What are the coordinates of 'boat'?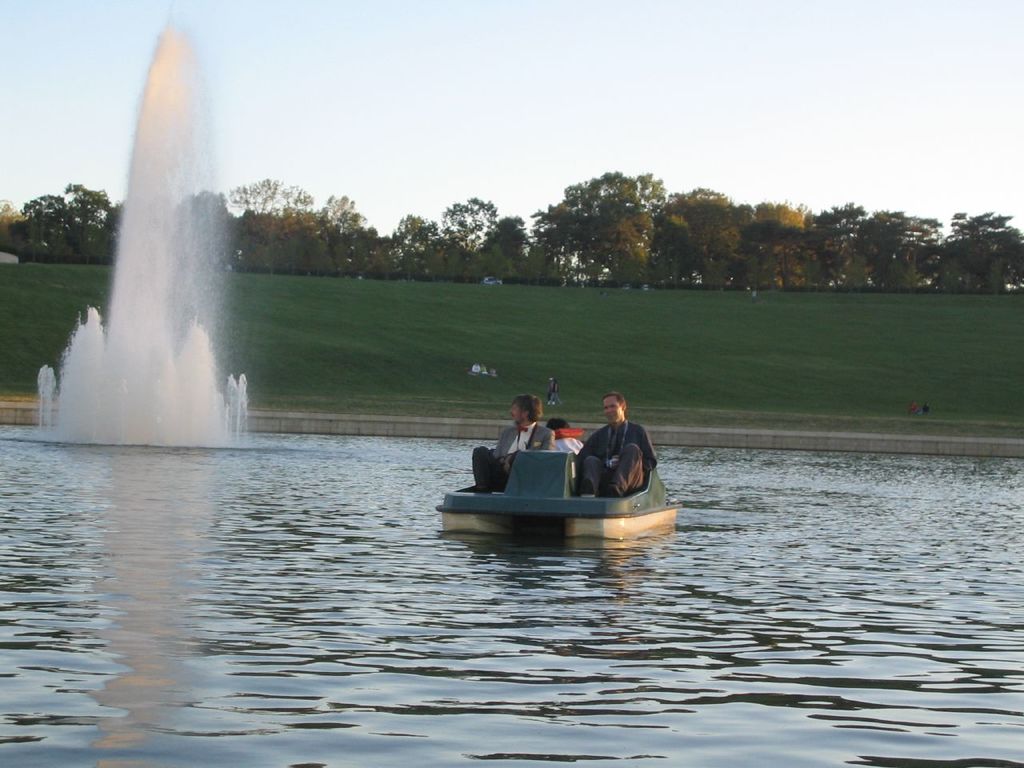
{"x1": 442, "y1": 450, "x2": 671, "y2": 535}.
